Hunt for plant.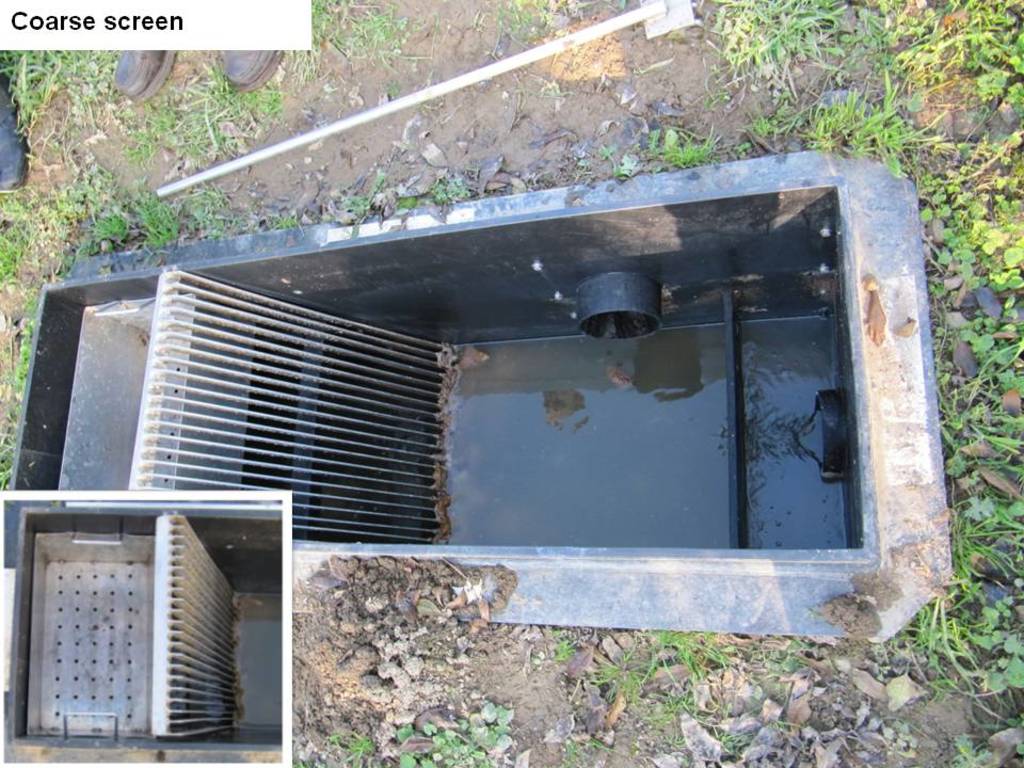
Hunted down at select_region(764, 641, 815, 684).
